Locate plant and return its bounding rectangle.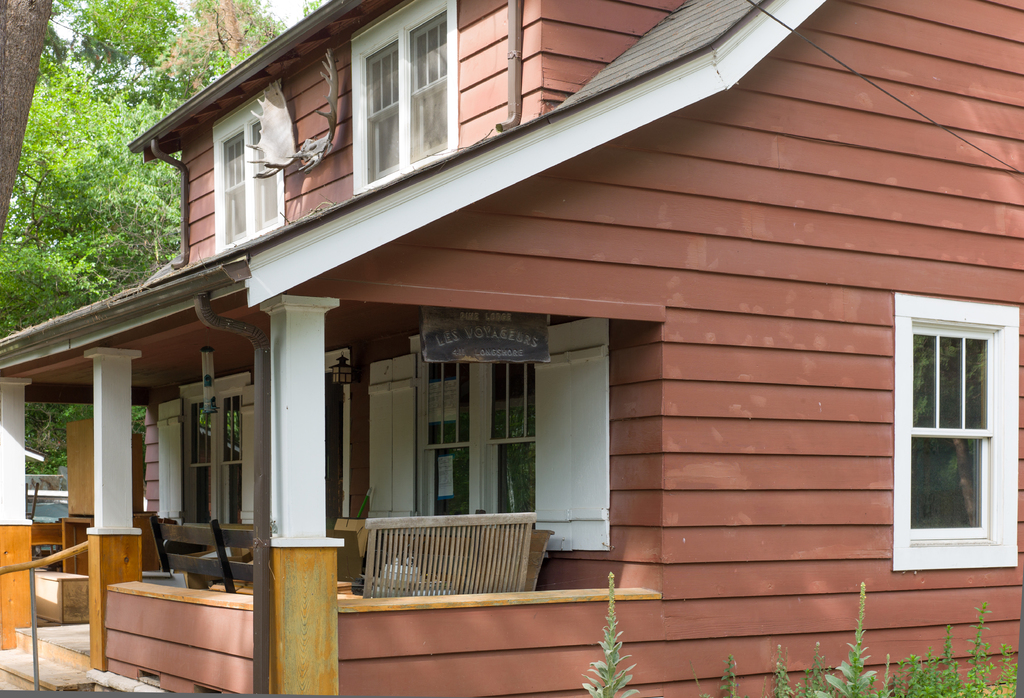
select_region(942, 617, 965, 697).
